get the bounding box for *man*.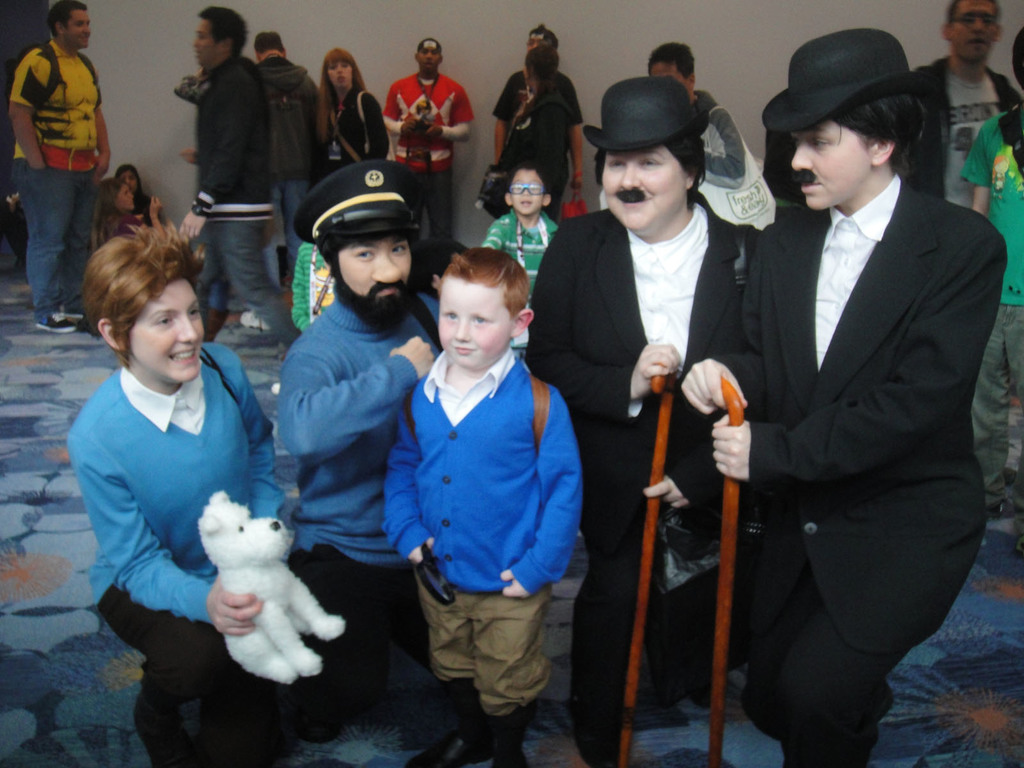
box(7, 0, 111, 333).
